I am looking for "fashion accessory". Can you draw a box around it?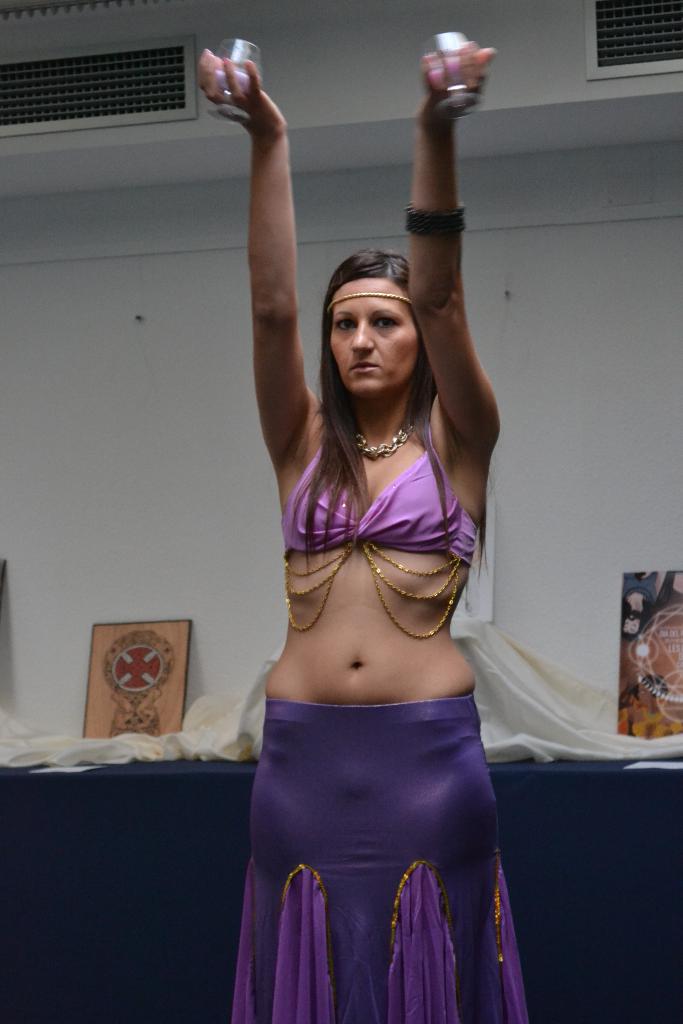
Sure, the bounding box is Rect(290, 531, 465, 645).
